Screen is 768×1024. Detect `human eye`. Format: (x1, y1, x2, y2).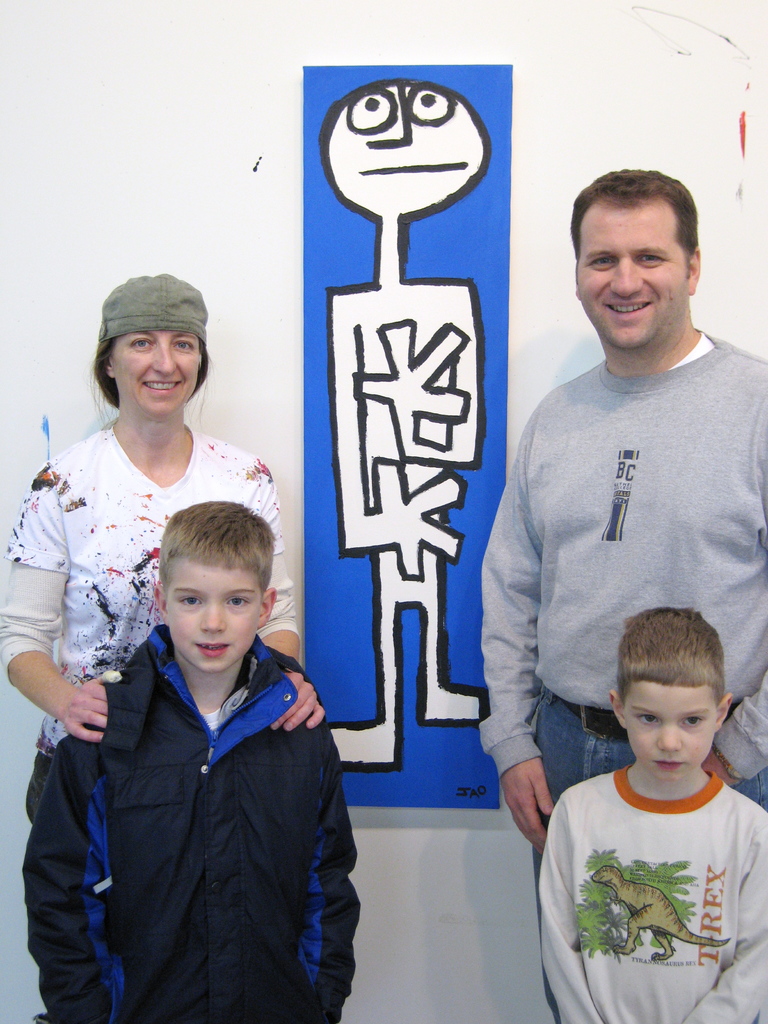
(632, 711, 662, 728).
